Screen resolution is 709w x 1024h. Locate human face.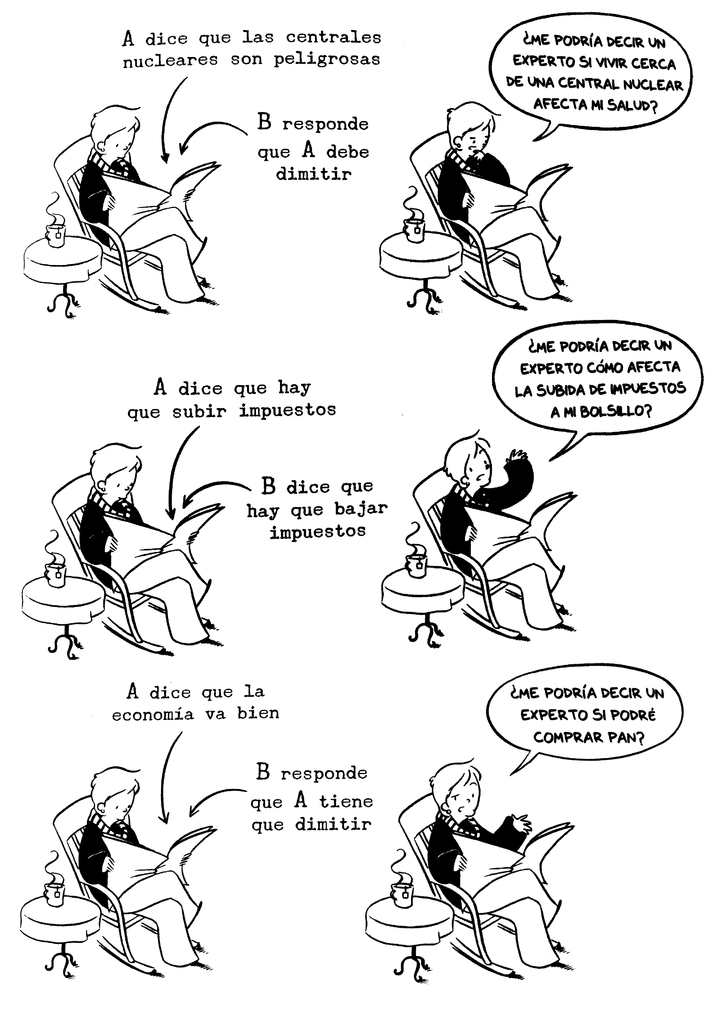
crop(108, 472, 138, 509).
